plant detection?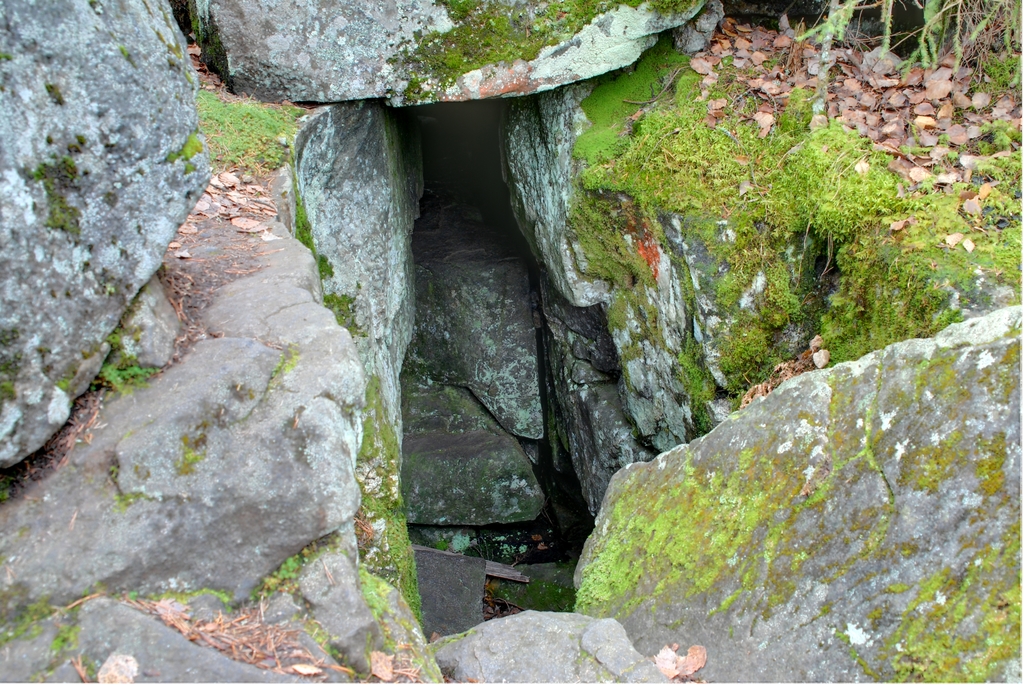
rect(269, 349, 298, 389)
